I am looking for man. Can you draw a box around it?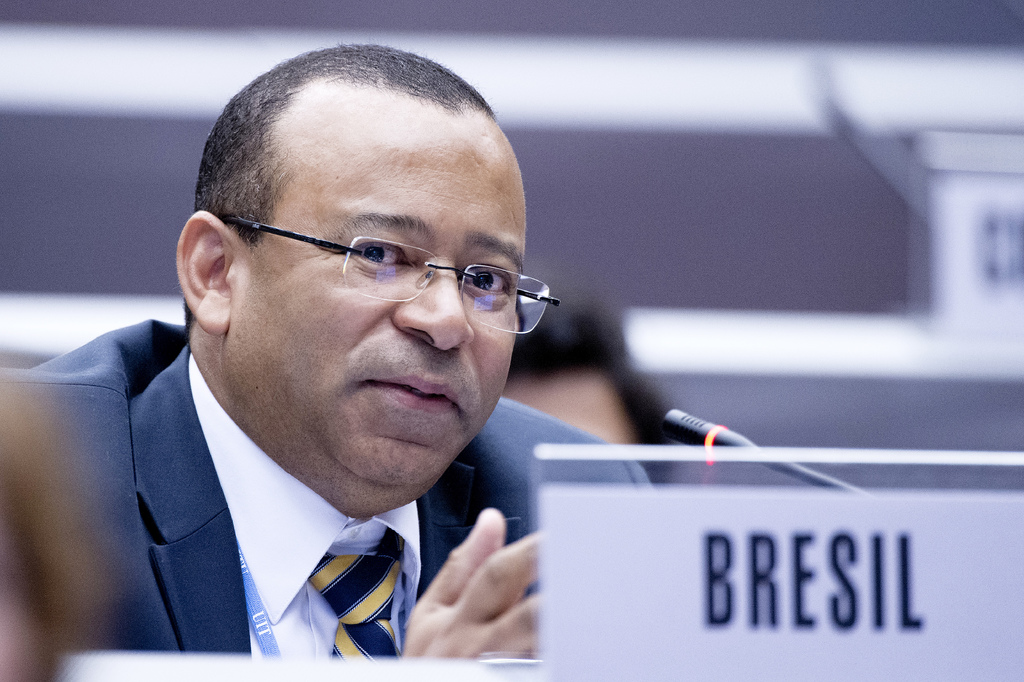
Sure, the bounding box is [left=0, top=58, right=687, bottom=681].
